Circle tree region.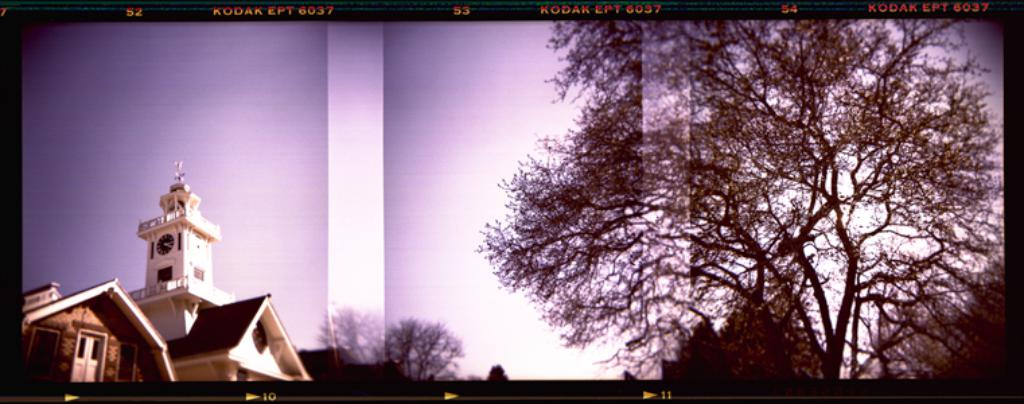
Region: x1=375 y1=315 x2=458 y2=382.
